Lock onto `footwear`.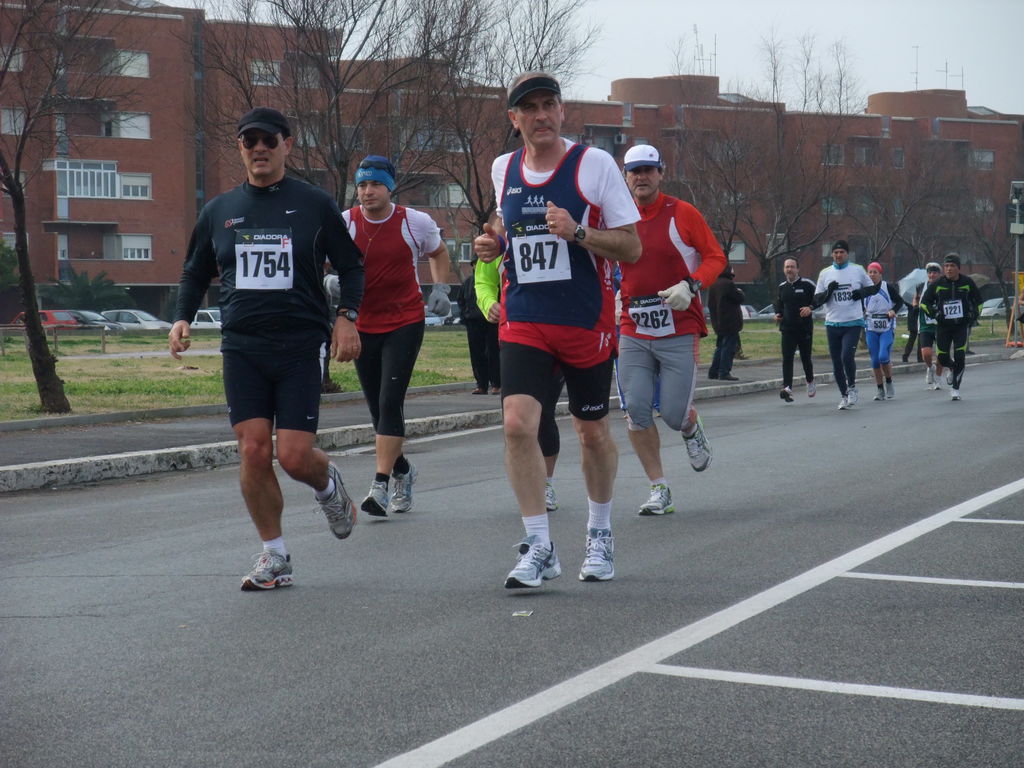
Locked: left=682, top=406, right=713, bottom=472.
